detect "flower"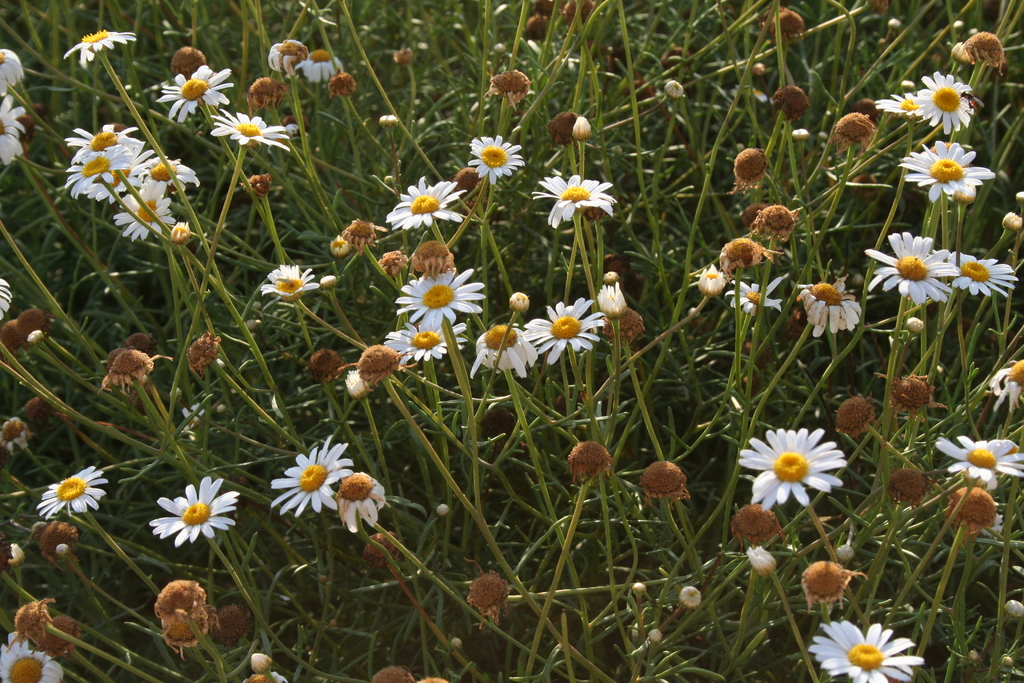
1002:208:1023:234
